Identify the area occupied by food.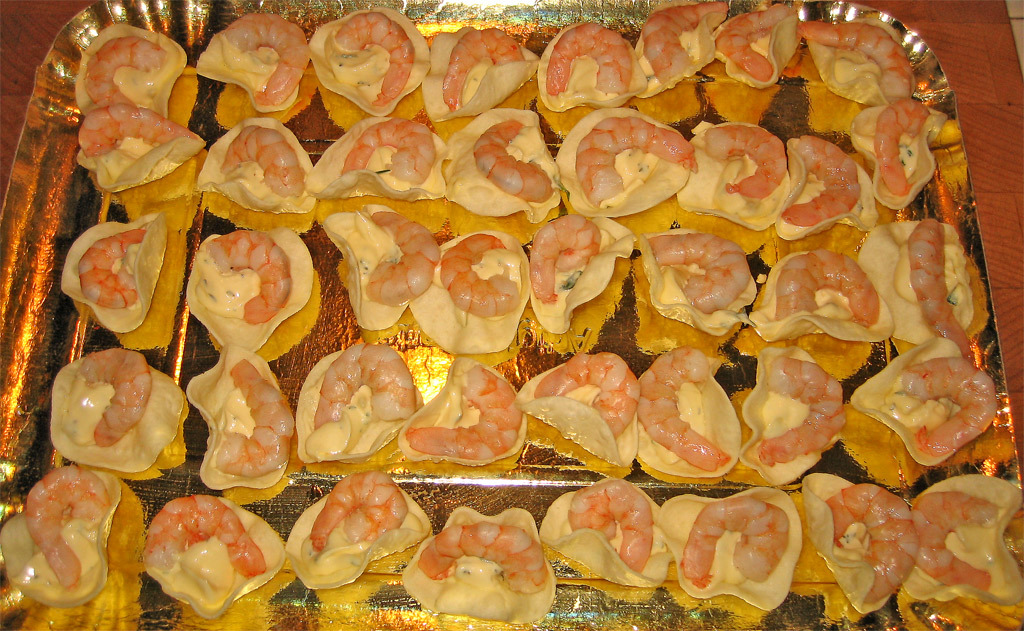
Area: {"left": 634, "top": 345, "right": 743, "bottom": 476}.
